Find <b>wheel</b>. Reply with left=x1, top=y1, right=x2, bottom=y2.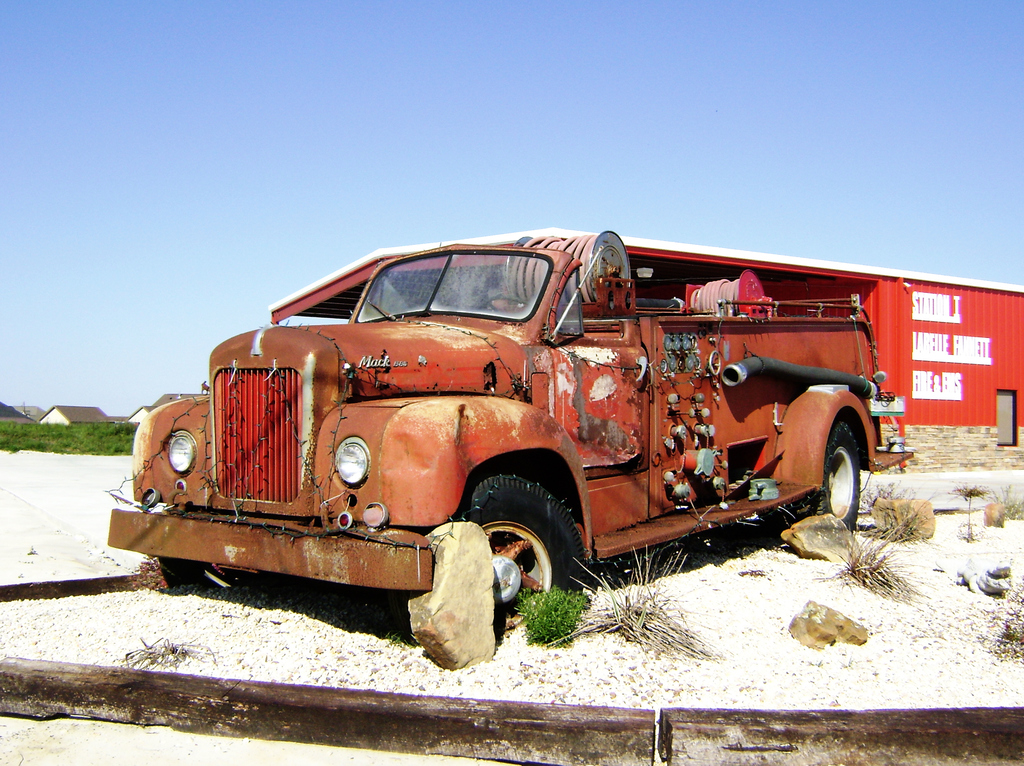
left=158, top=564, right=232, bottom=587.
